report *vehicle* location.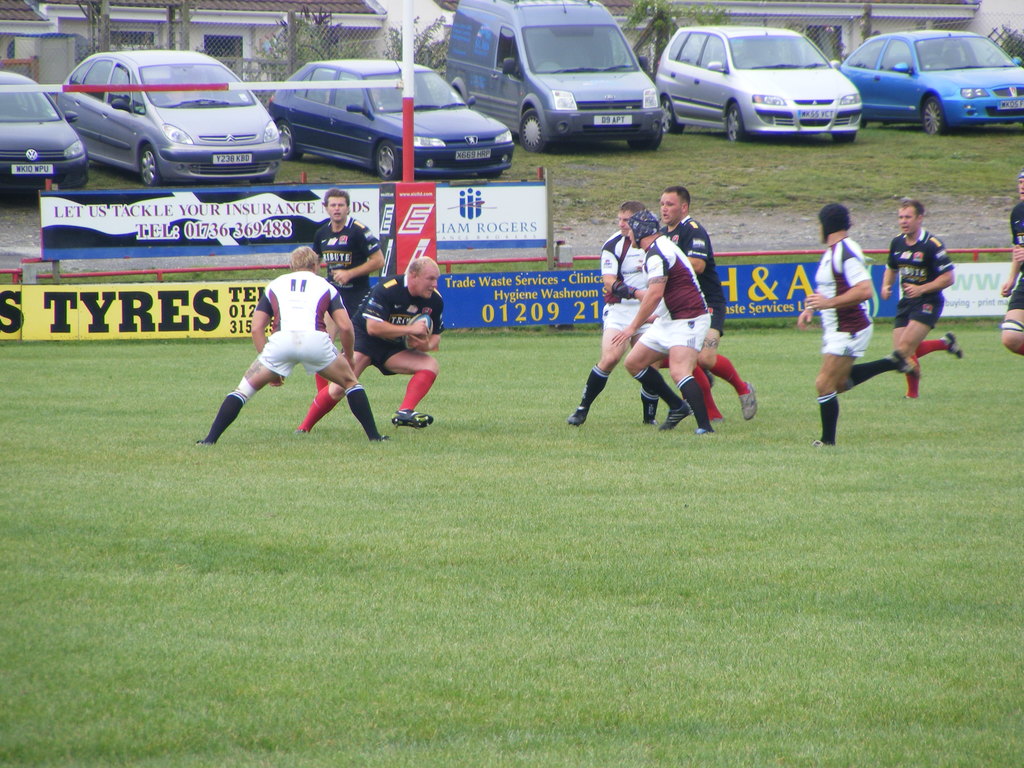
Report: (left=0, top=74, right=92, bottom=196).
